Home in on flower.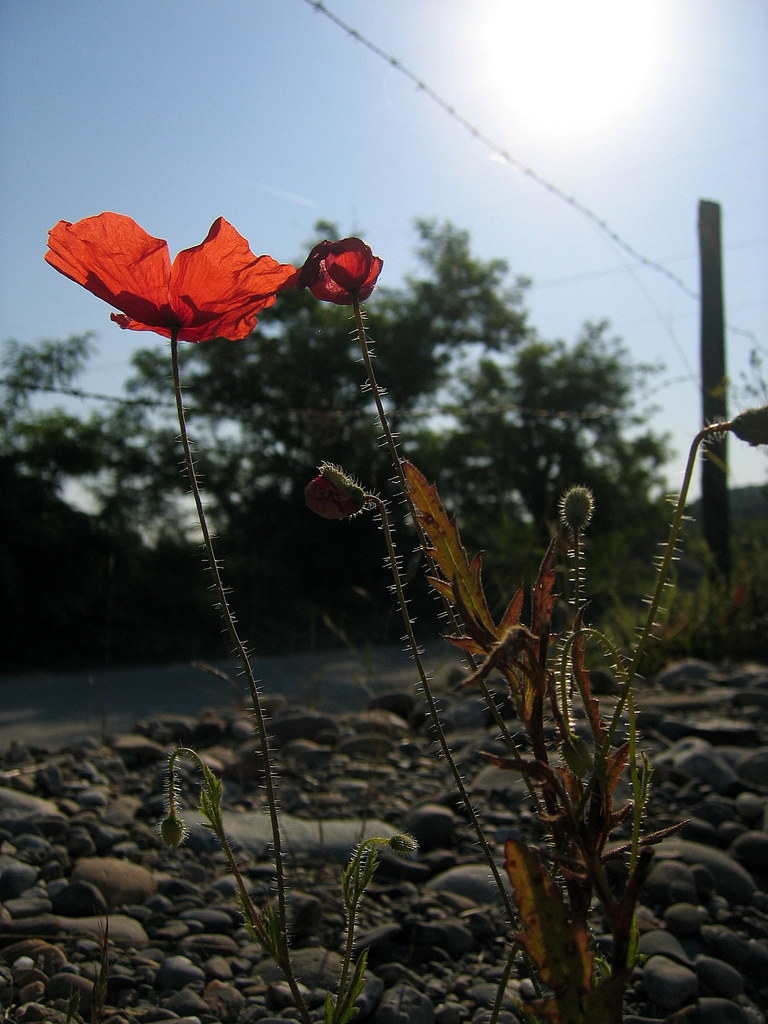
Homed in at 46:195:305:340.
